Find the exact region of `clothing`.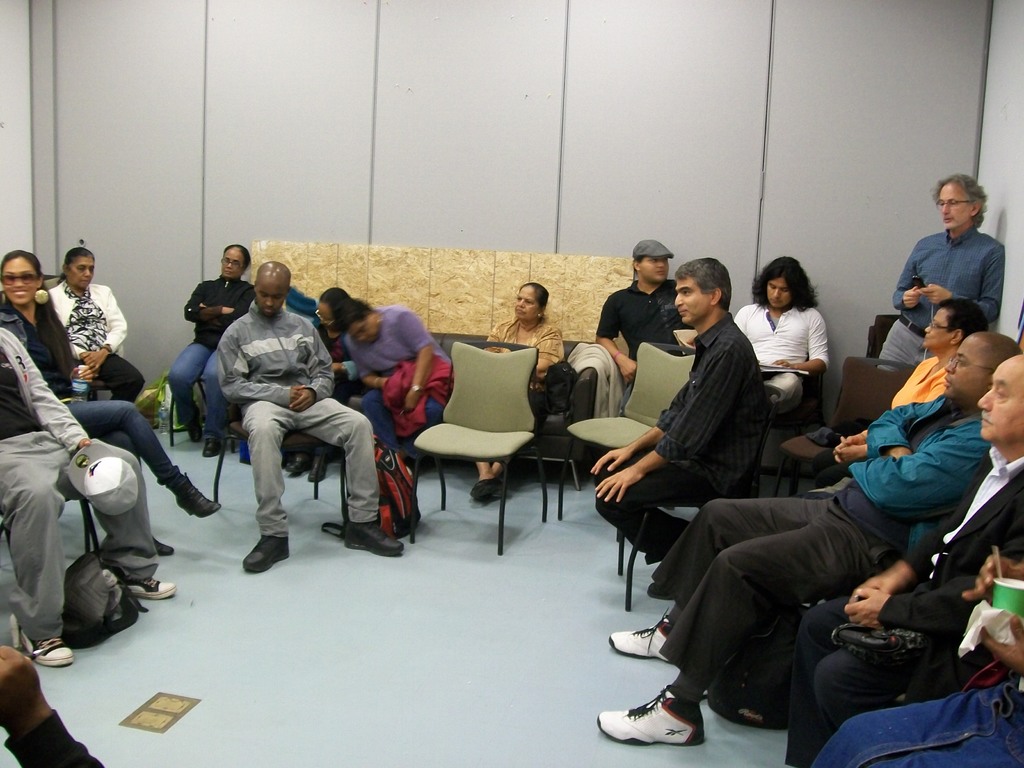
Exact region: [left=812, top=659, right=1023, bottom=767].
